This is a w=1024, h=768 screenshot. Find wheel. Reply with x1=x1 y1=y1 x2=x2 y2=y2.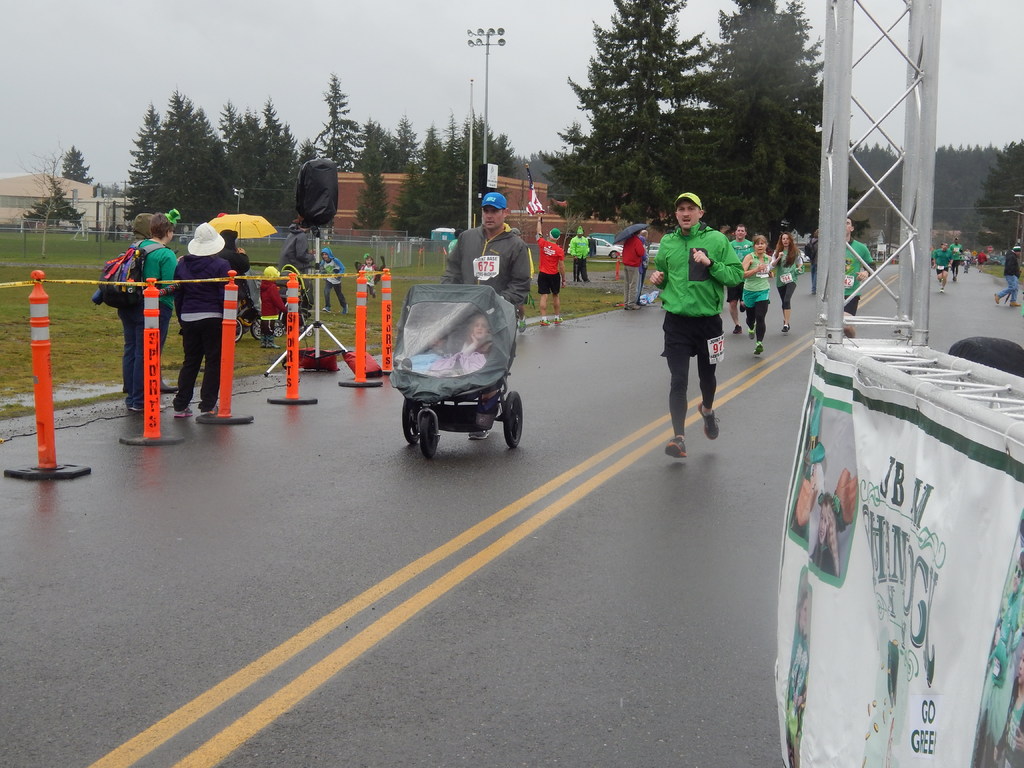
x1=235 y1=318 x2=243 y2=343.
